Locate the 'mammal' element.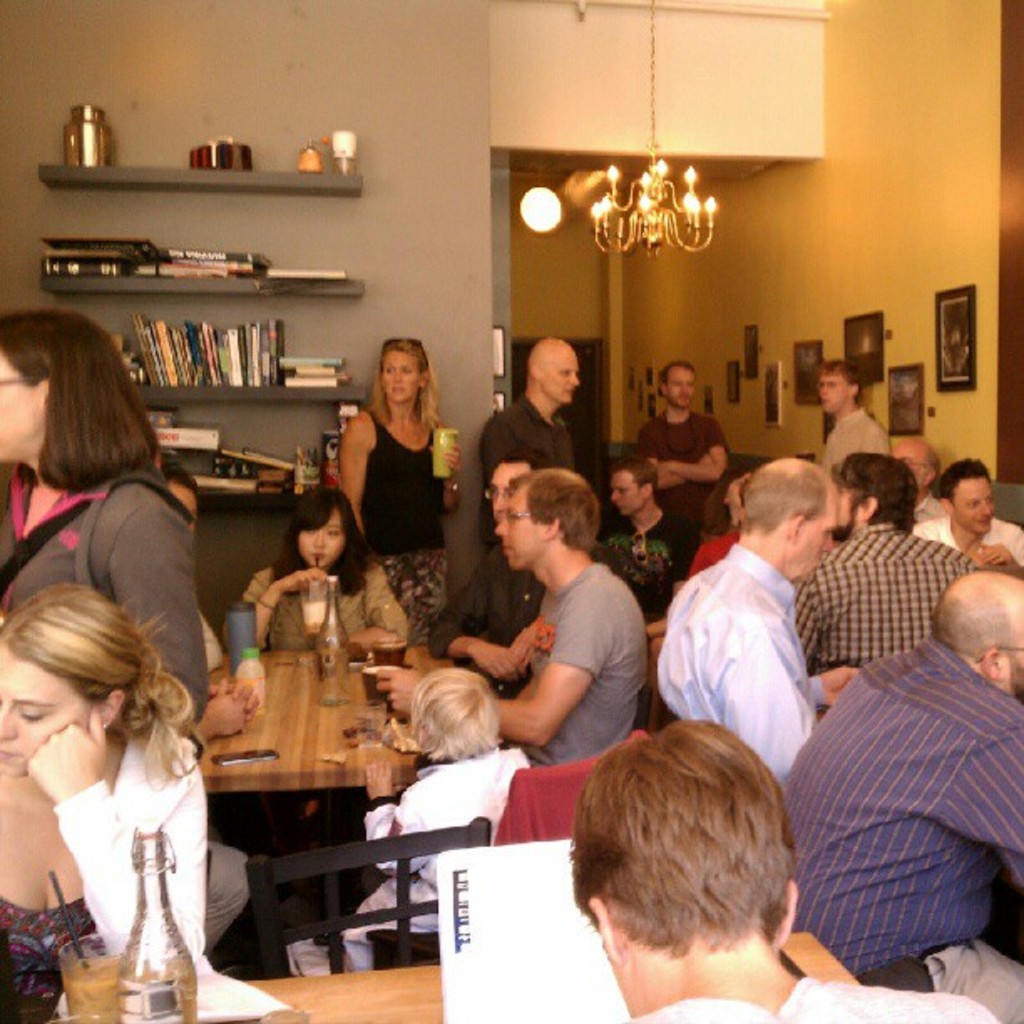
Element bbox: 893 437 939 512.
